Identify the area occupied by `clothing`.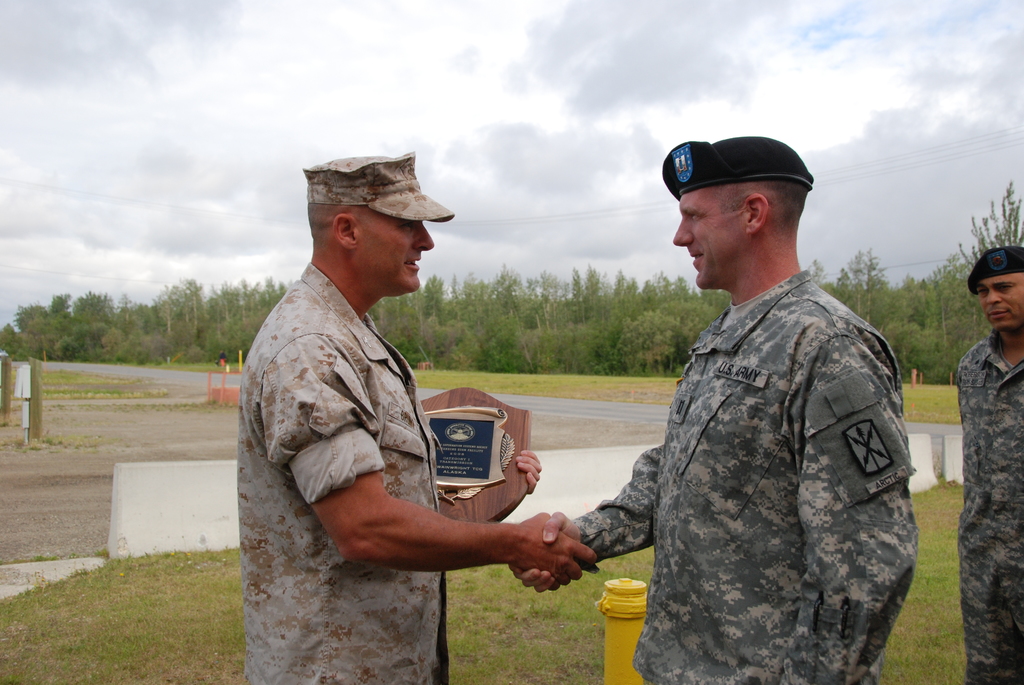
Area: 957, 343, 1022, 679.
